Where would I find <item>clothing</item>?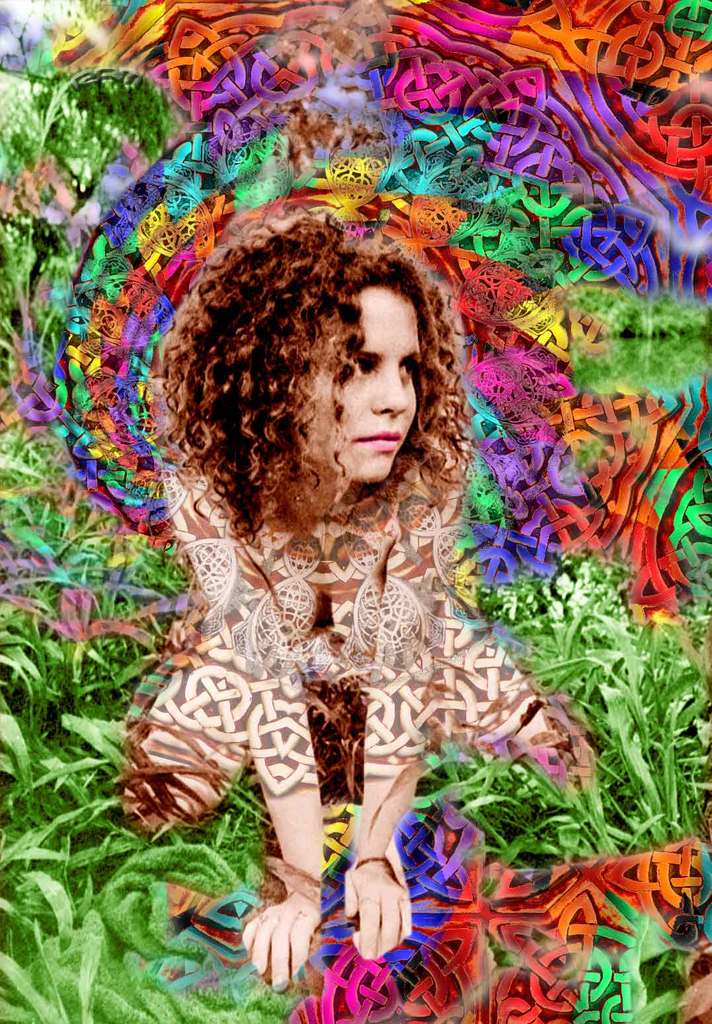
At <bbox>119, 455, 557, 820</bbox>.
